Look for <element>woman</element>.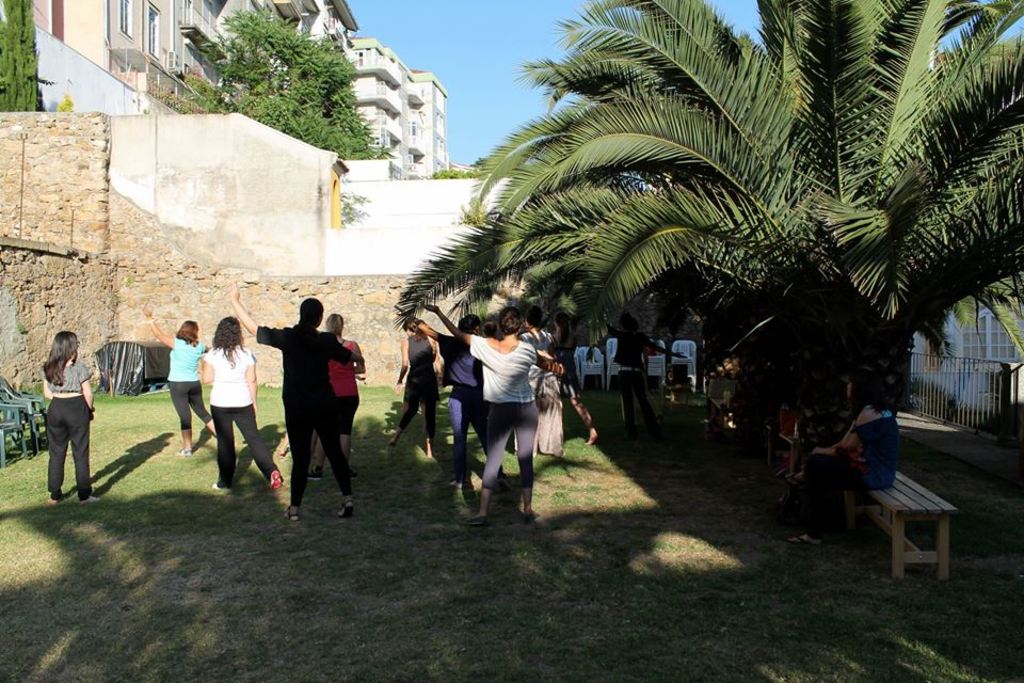
Found: bbox=(302, 315, 365, 483).
